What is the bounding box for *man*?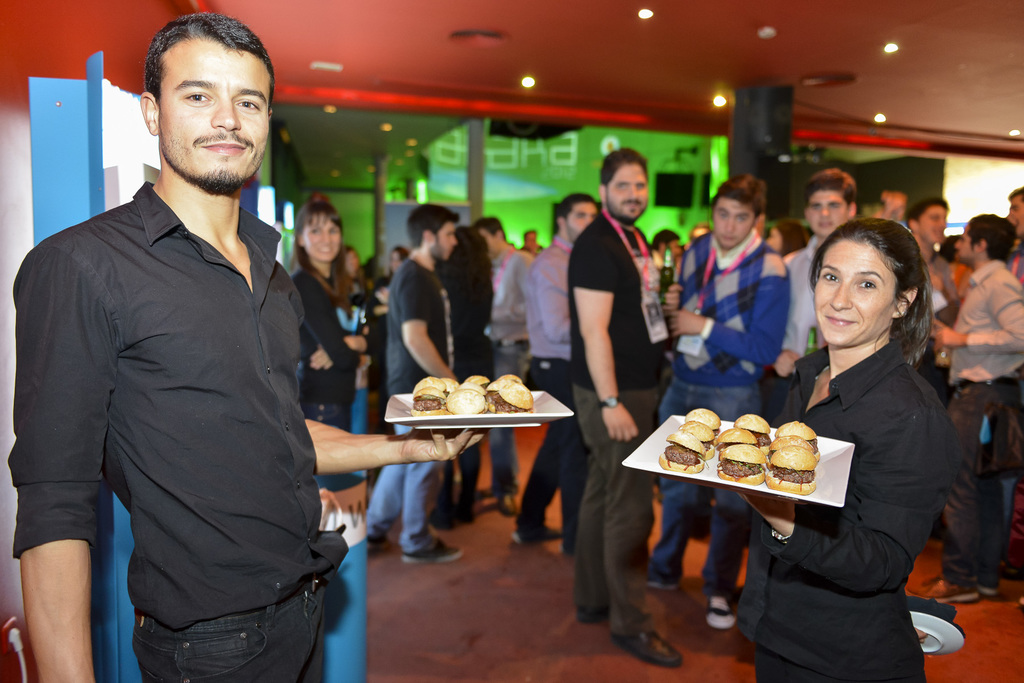
[left=904, top=185, right=959, bottom=357].
